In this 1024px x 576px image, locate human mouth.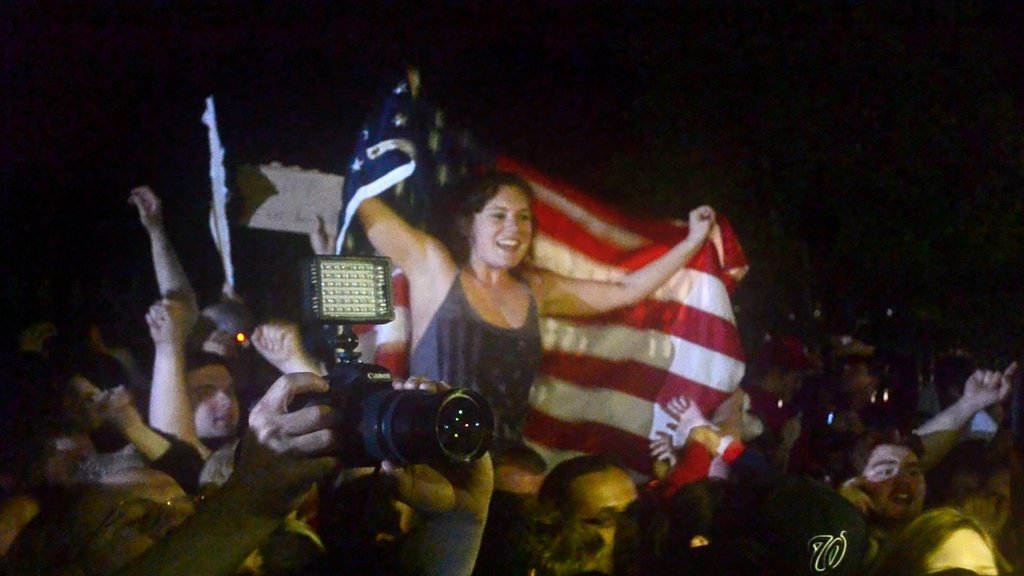
Bounding box: rect(496, 234, 524, 255).
